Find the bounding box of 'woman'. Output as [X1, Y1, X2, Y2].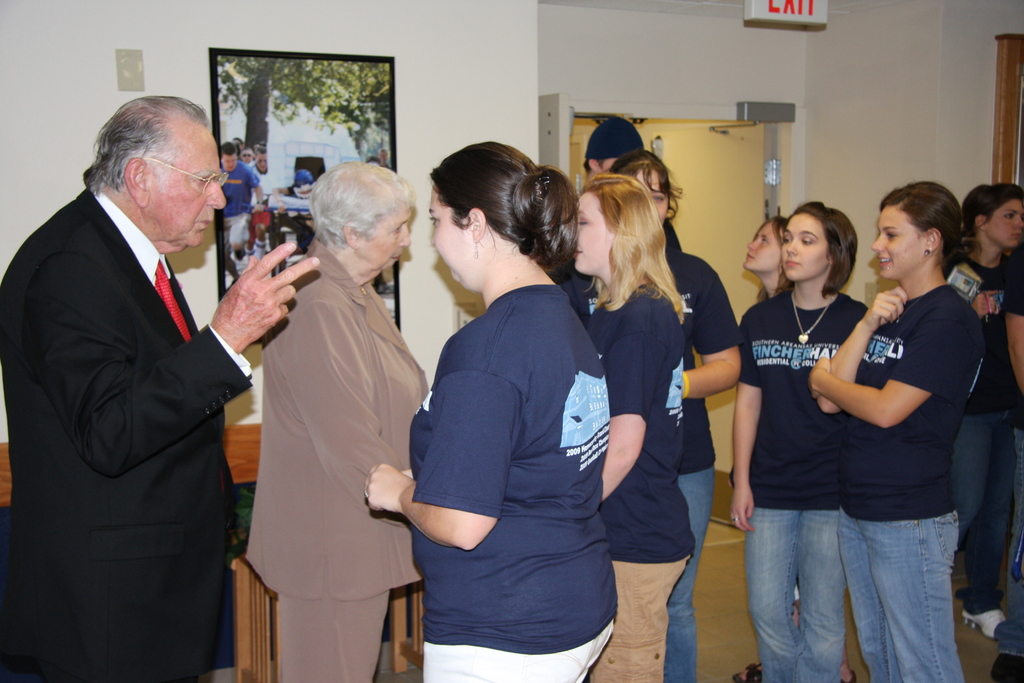
[725, 213, 858, 682].
